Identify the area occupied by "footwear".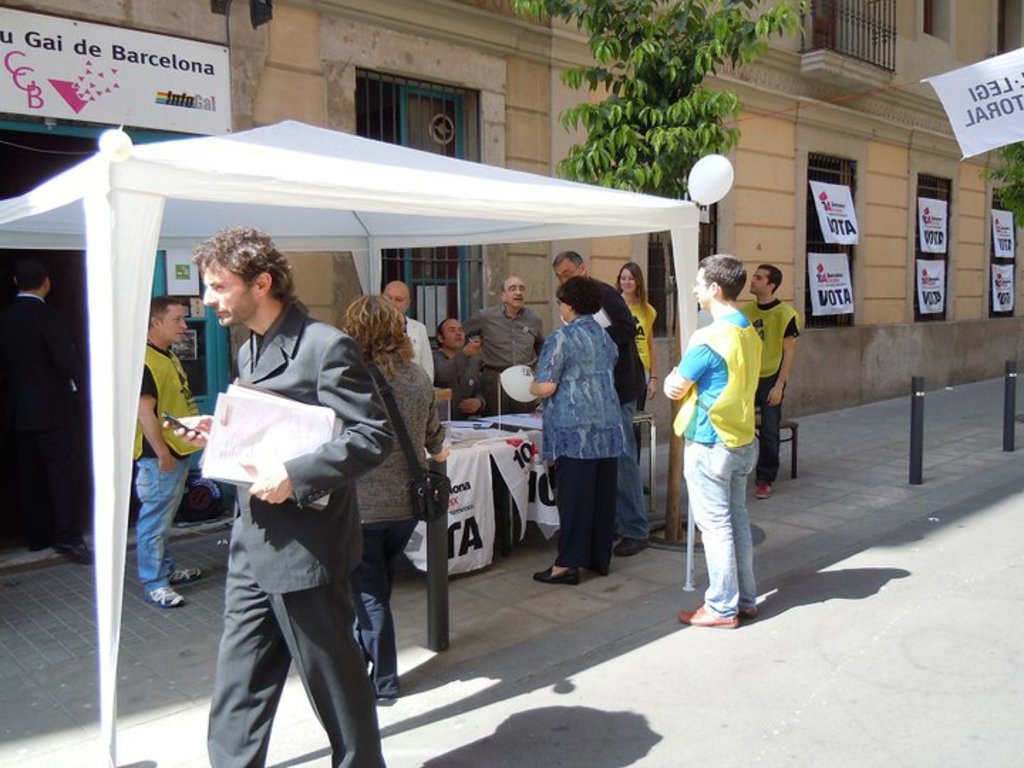
Area: 51/536/92/558.
